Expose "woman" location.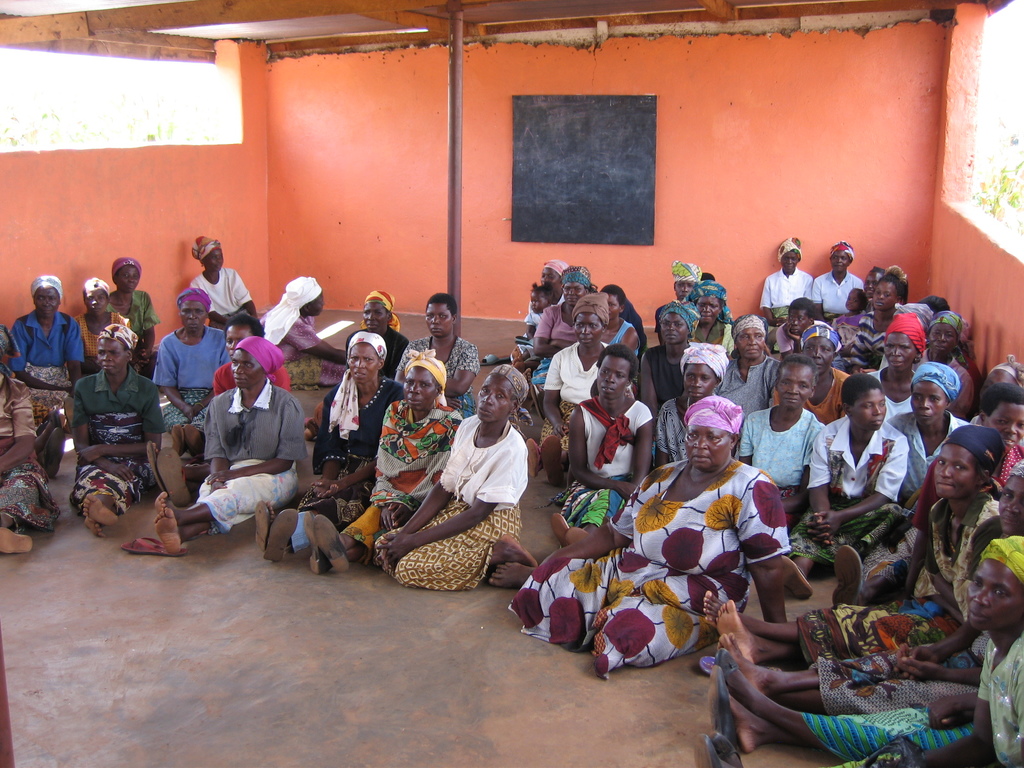
Exposed at 253, 325, 409, 563.
